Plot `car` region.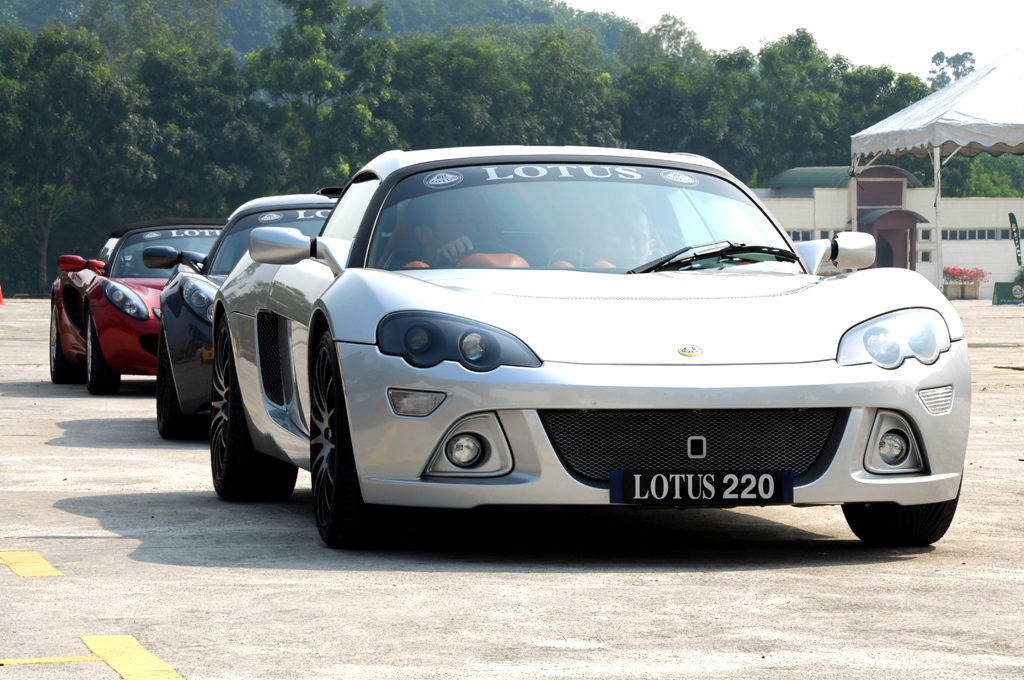
Plotted at {"x1": 164, "y1": 149, "x2": 982, "y2": 555}.
